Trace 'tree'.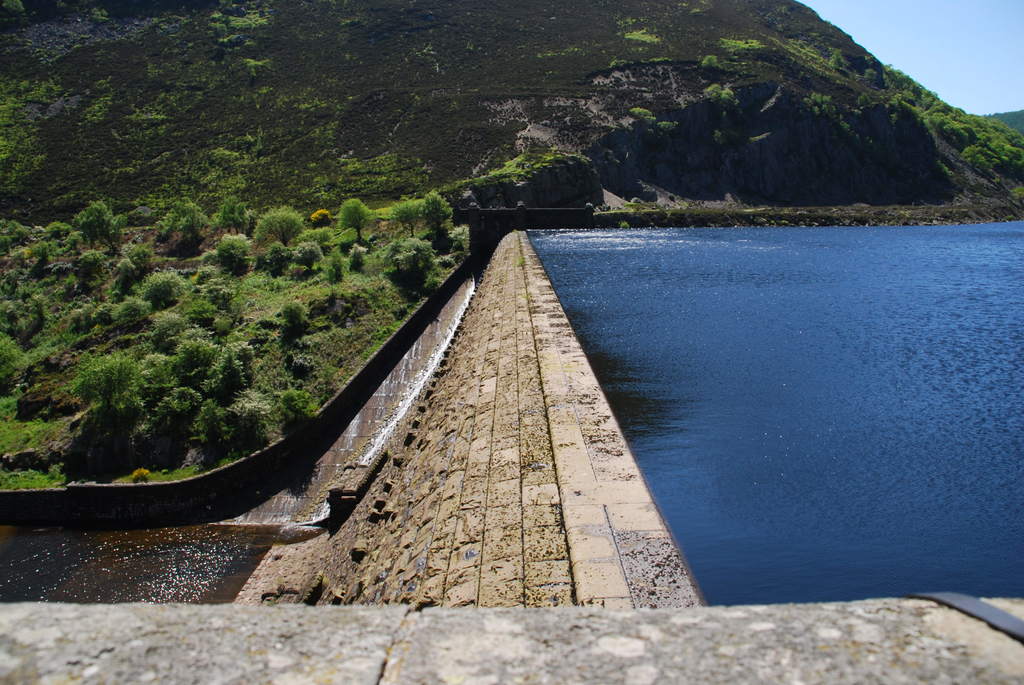
Traced to <region>244, 54, 274, 74</region>.
